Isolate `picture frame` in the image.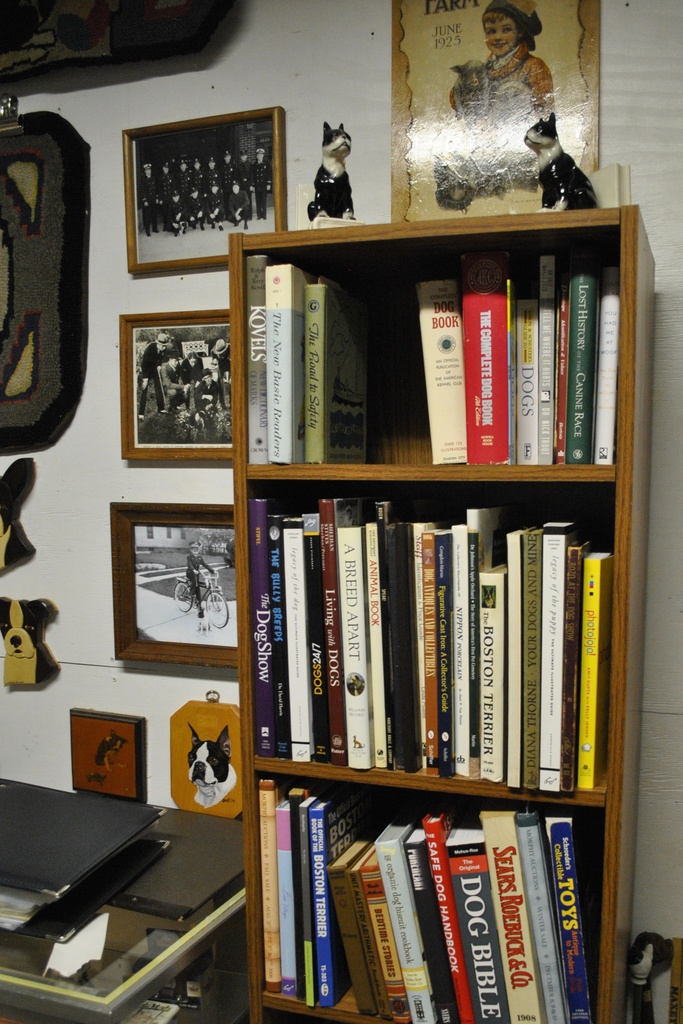
Isolated region: box(0, 0, 232, 74).
